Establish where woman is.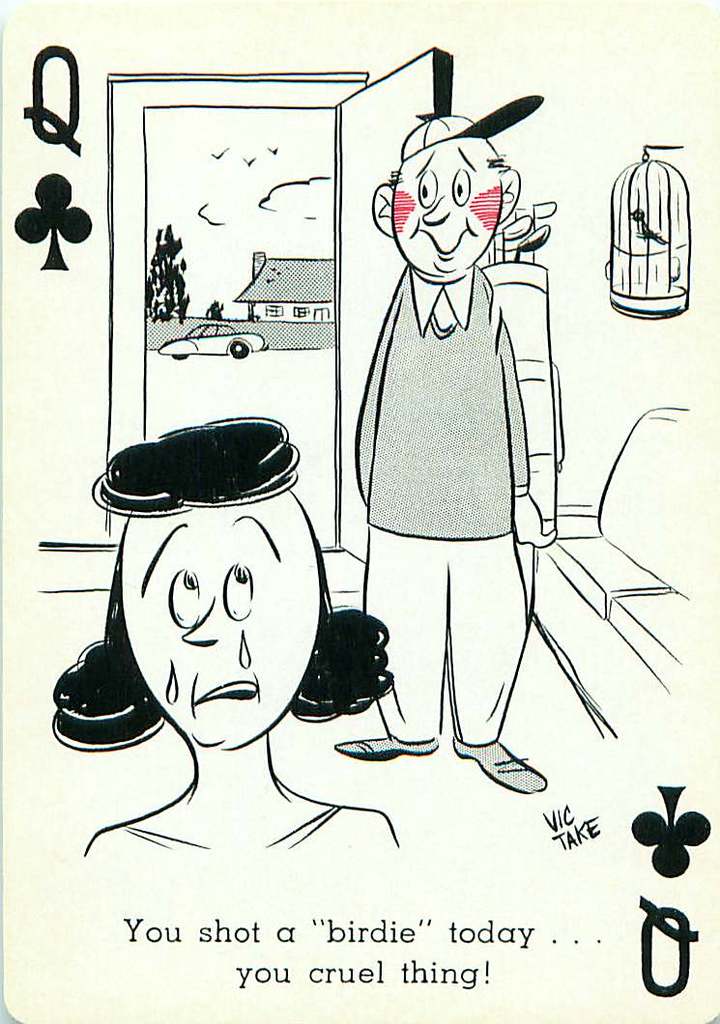
Established at select_region(34, 410, 412, 855).
